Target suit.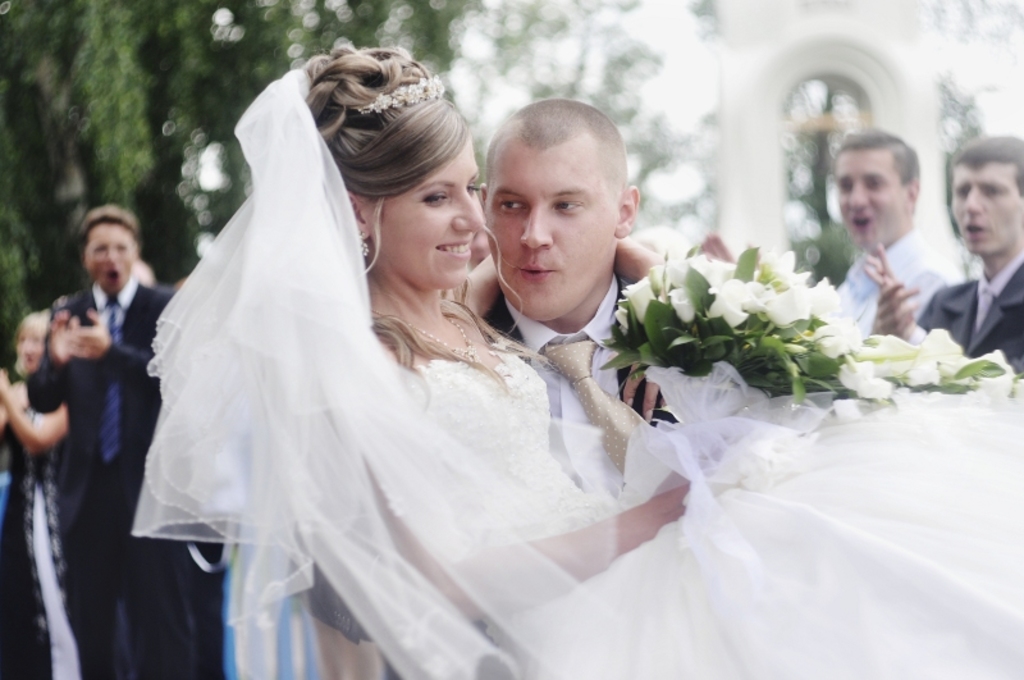
Target region: 22, 186, 152, 630.
